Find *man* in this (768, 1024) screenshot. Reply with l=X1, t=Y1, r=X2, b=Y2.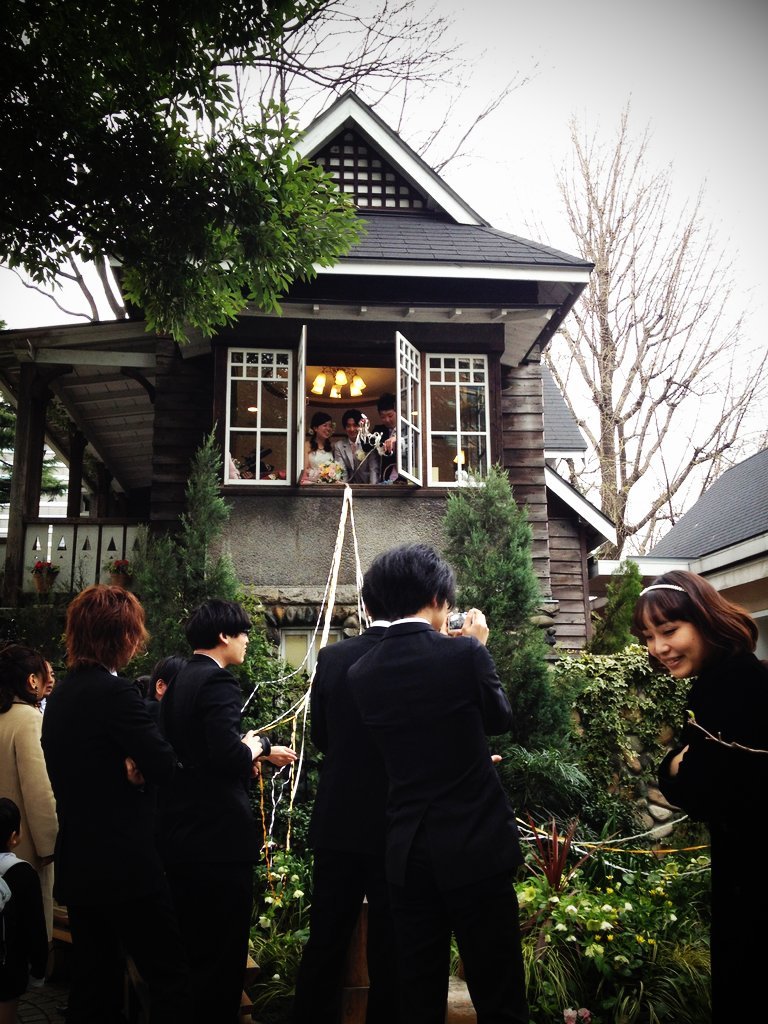
l=335, t=410, r=378, b=483.
